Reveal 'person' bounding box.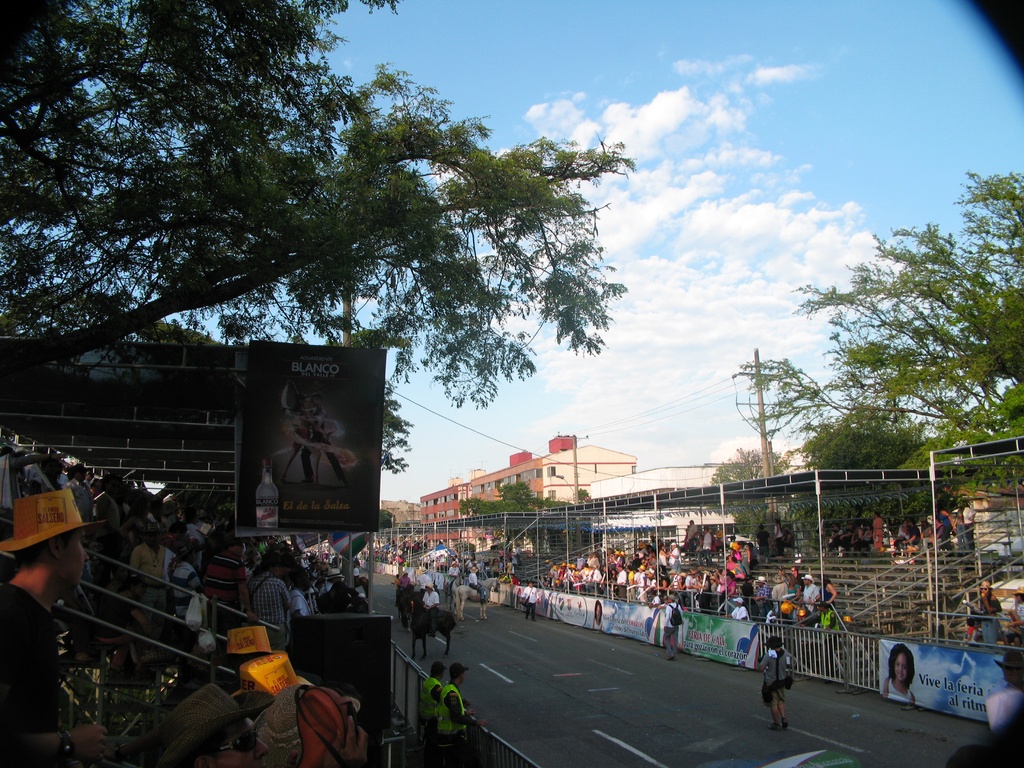
Revealed: bbox(447, 561, 458, 585).
